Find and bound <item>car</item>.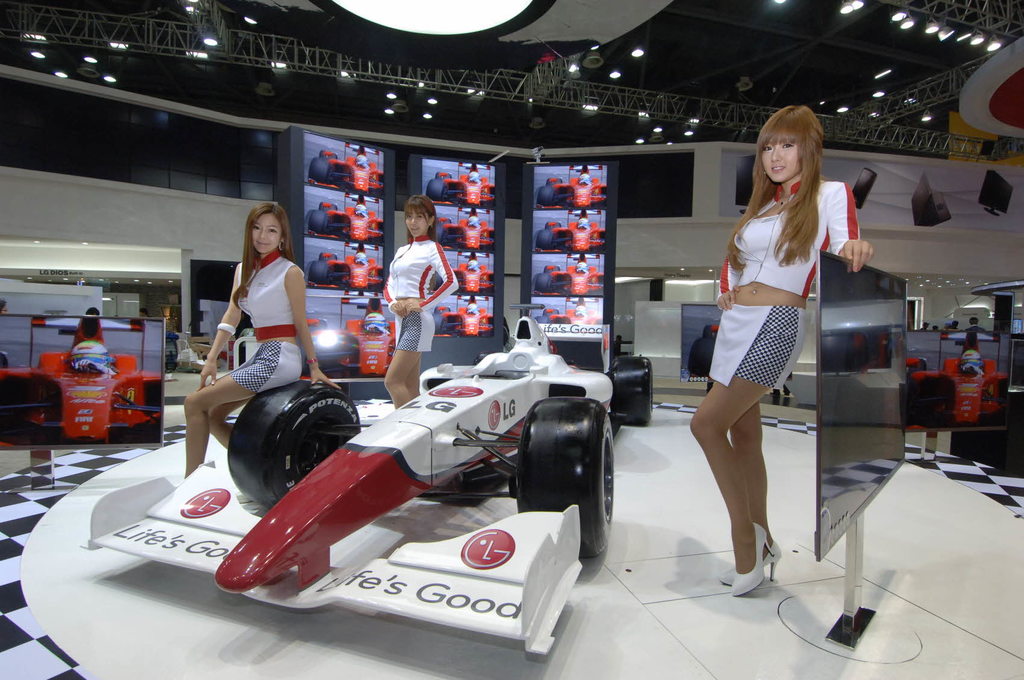
Bound: (x1=0, y1=296, x2=177, y2=446).
